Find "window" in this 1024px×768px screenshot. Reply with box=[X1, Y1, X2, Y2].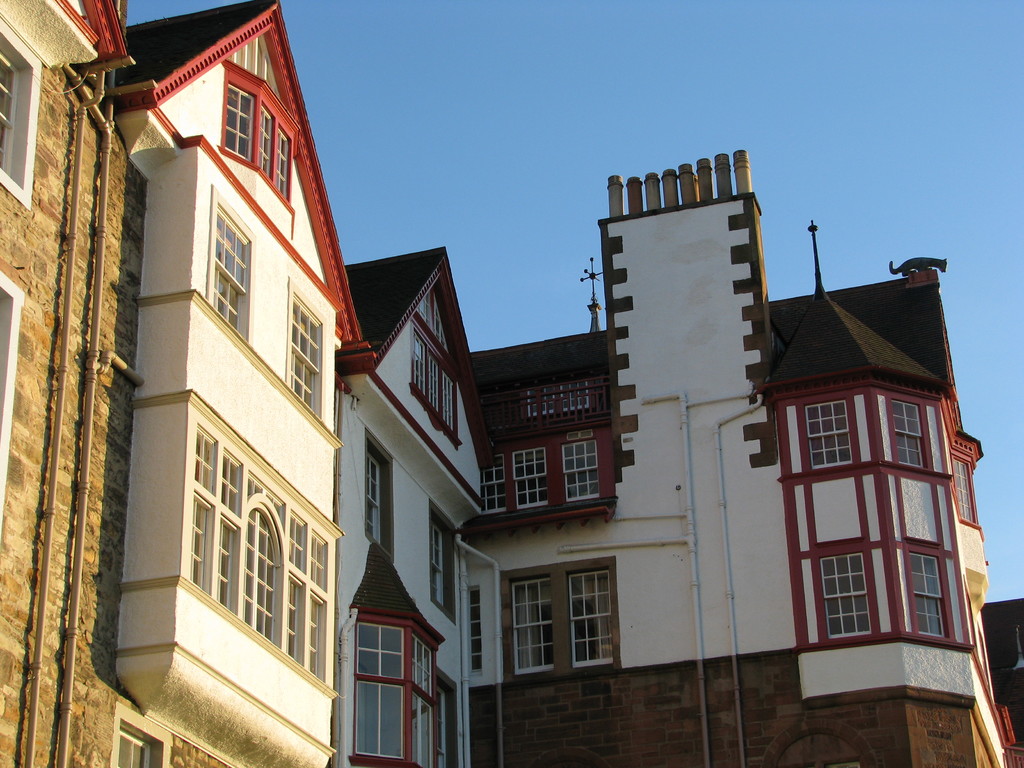
box=[514, 448, 551, 505].
